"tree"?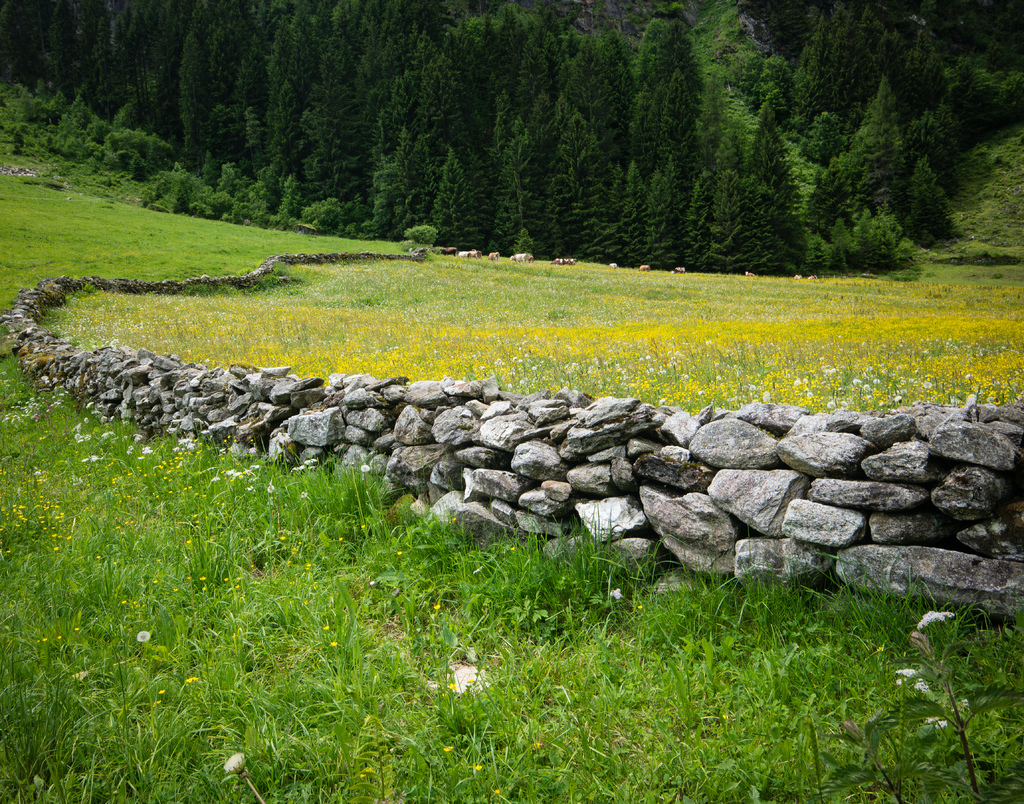
696, 8, 761, 88
